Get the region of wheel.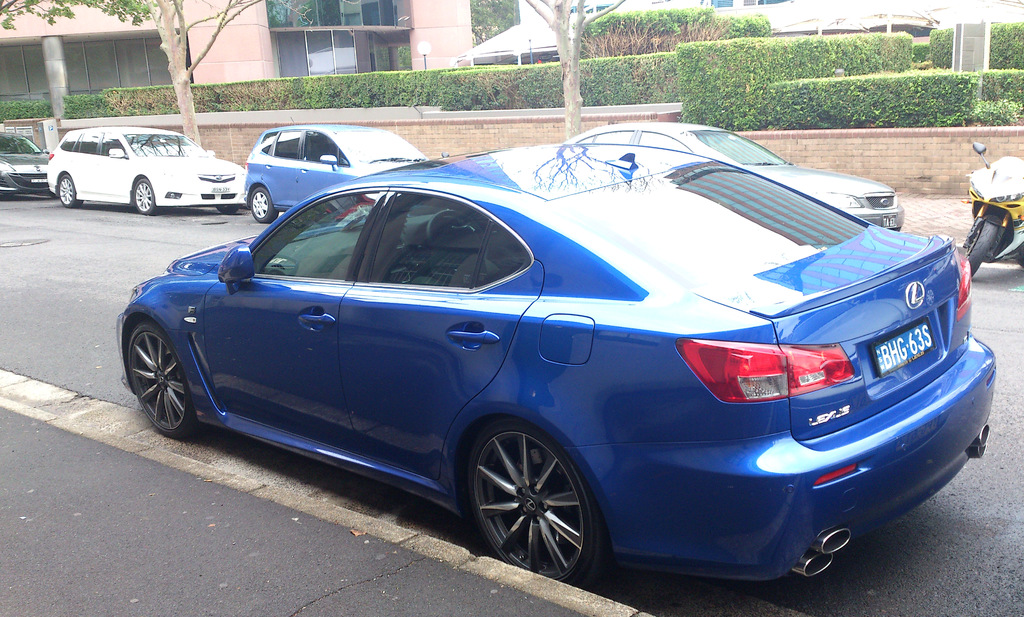
(x1=131, y1=177, x2=157, y2=211).
